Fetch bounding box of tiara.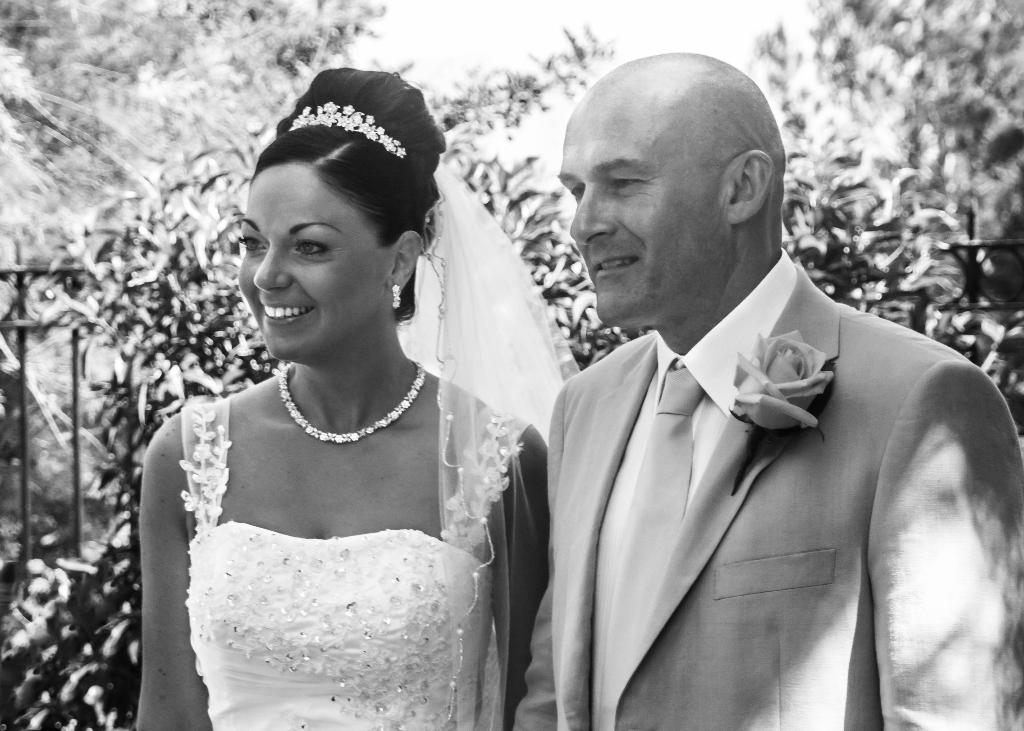
Bbox: 287/101/408/158.
